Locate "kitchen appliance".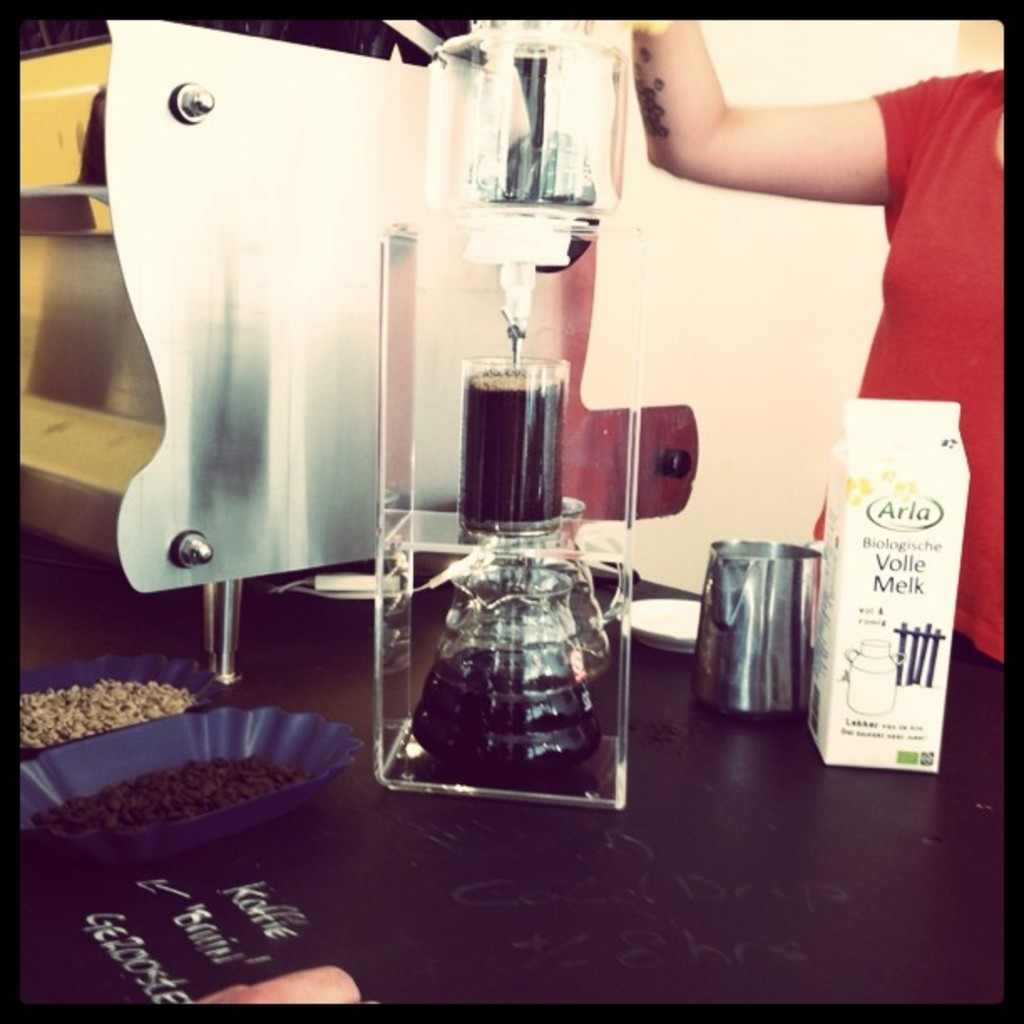
Bounding box: BBox(25, 701, 368, 863).
